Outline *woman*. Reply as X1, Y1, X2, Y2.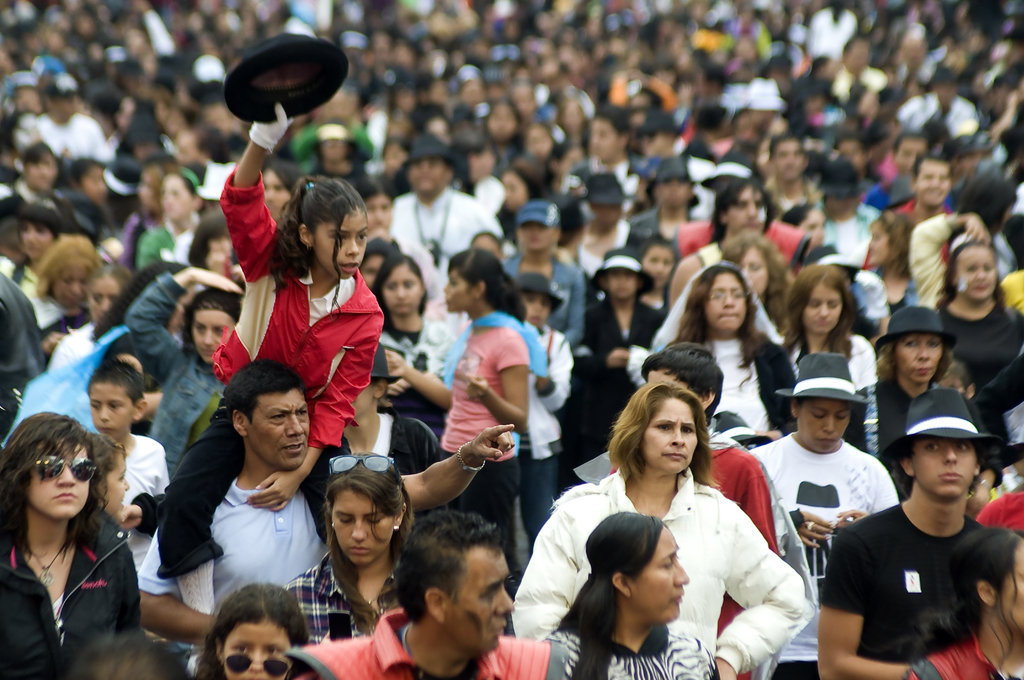
358, 255, 451, 408.
